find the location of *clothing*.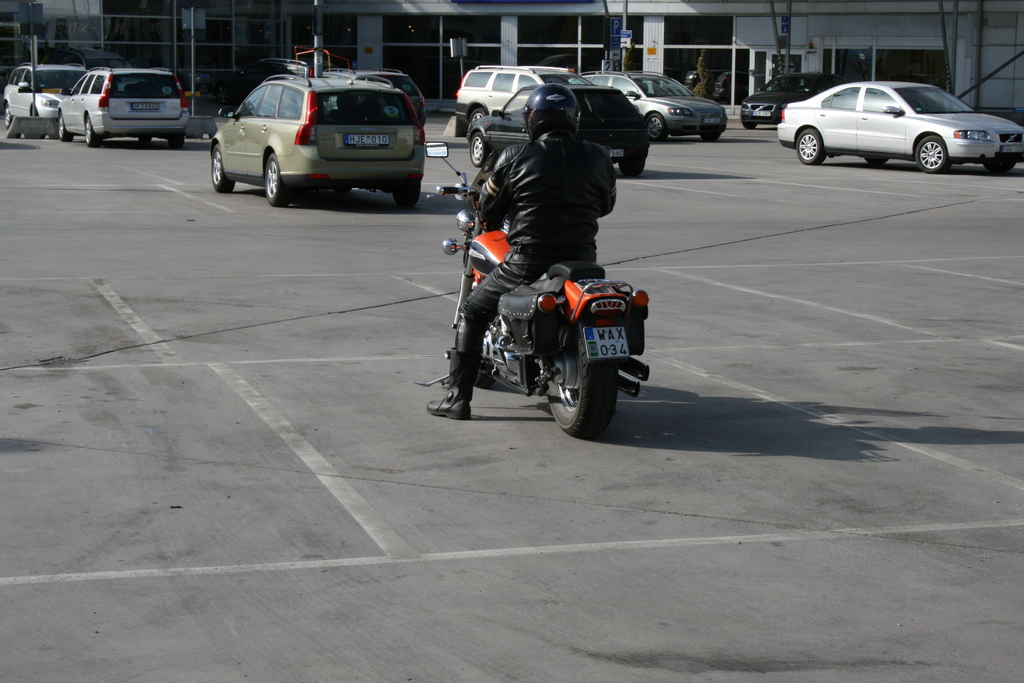
Location: [477,140,618,352].
